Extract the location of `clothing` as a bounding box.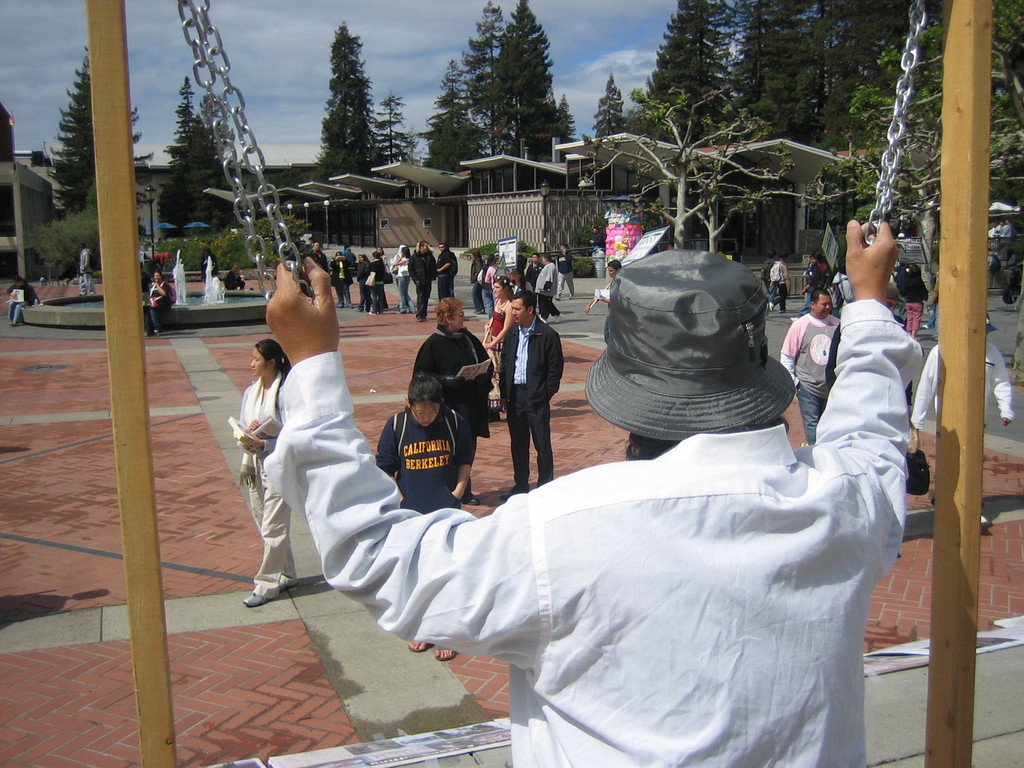
<bbox>986, 221, 1013, 241</bbox>.
